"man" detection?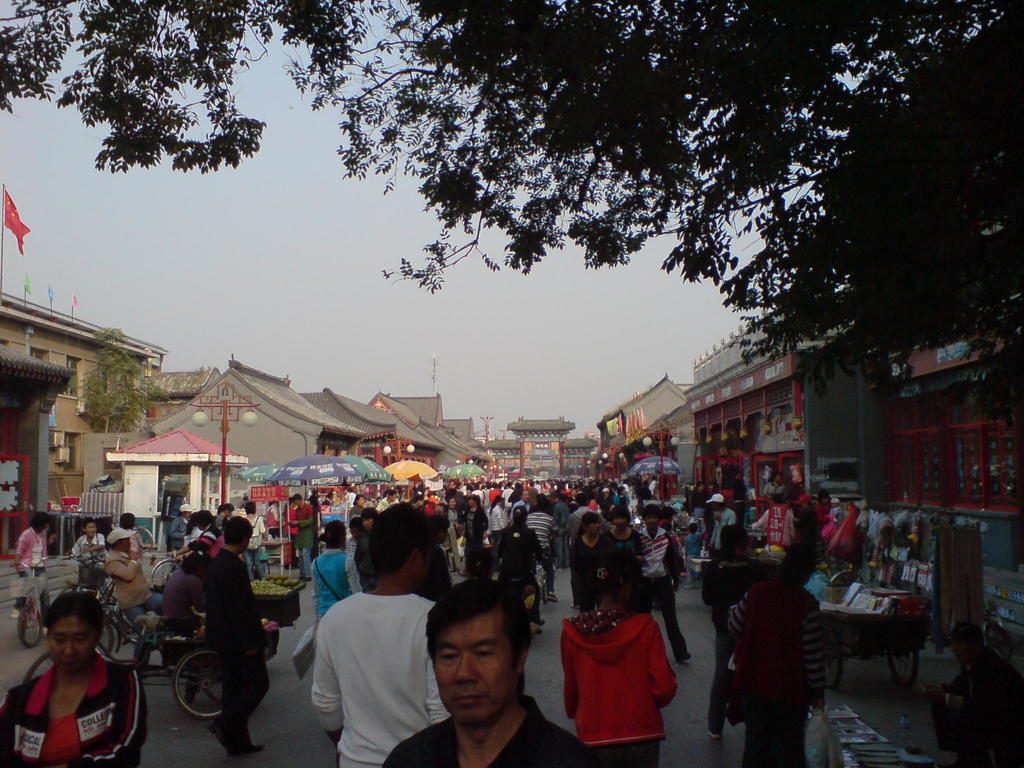
bbox=[104, 527, 164, 664]
